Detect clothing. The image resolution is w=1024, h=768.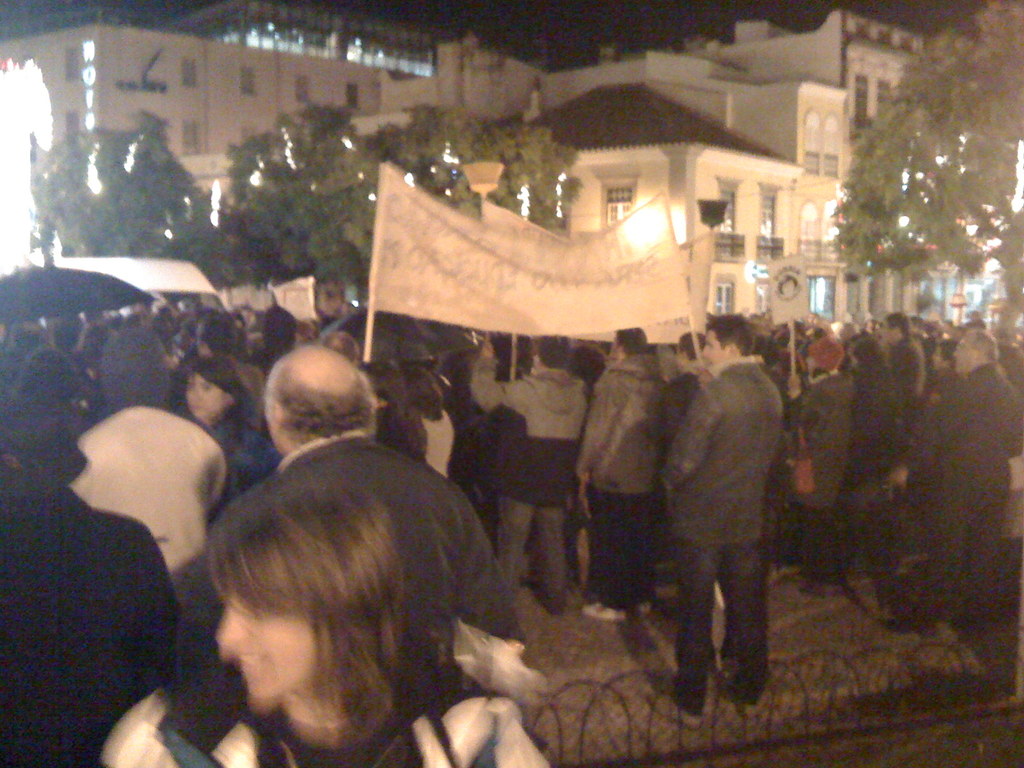
pyautogui.locateOnScreen(926, 356, 1021, 607).
